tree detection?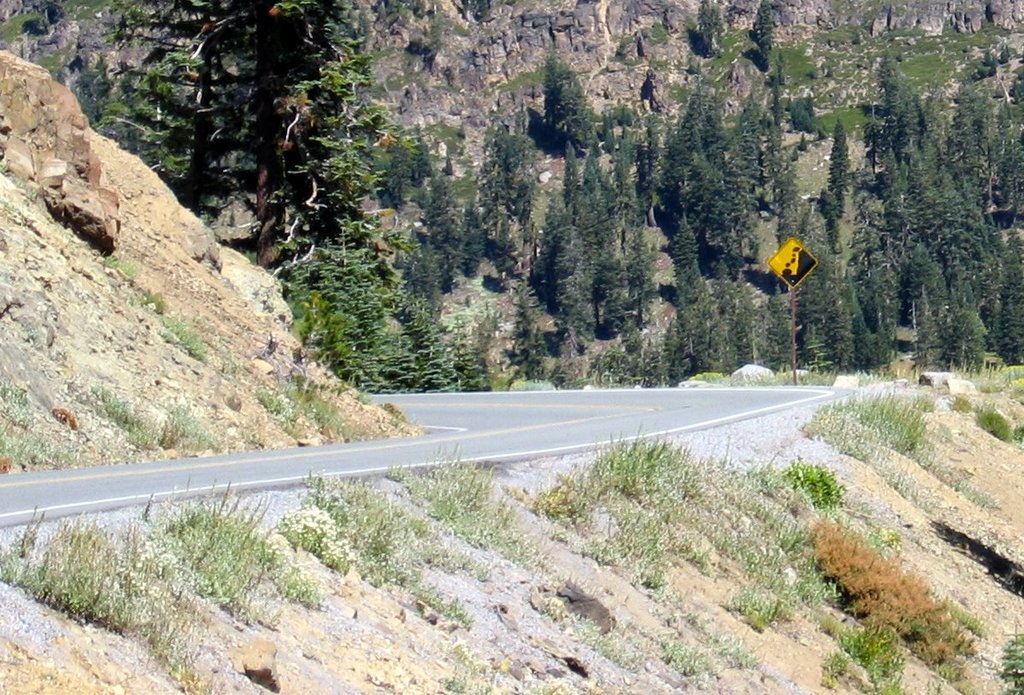
870 52 998 368
